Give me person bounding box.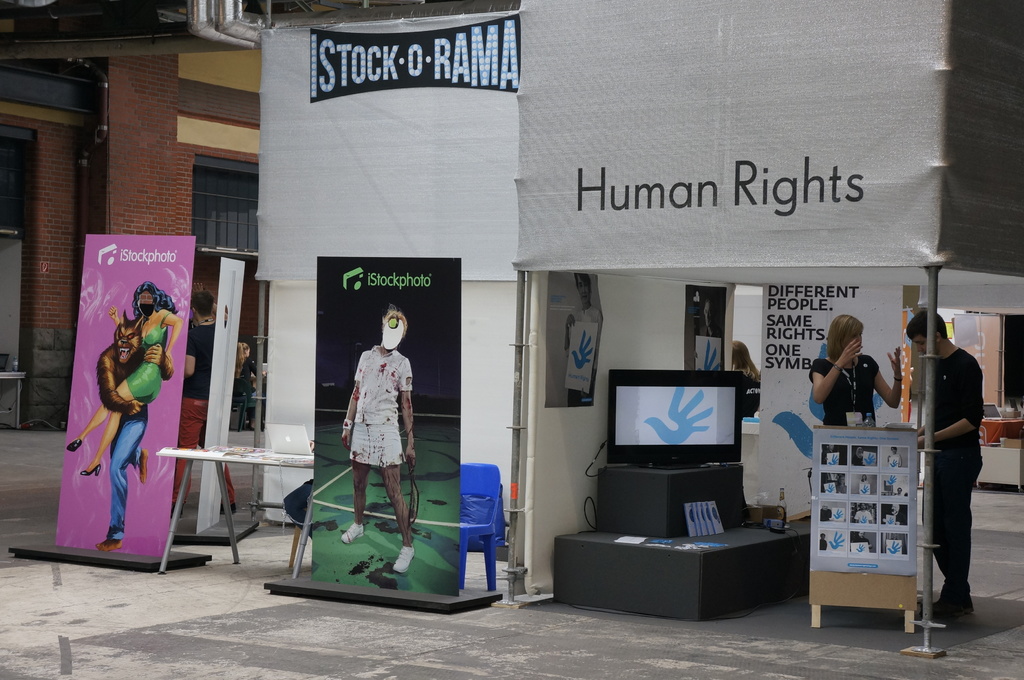
(906,311,986,618).
